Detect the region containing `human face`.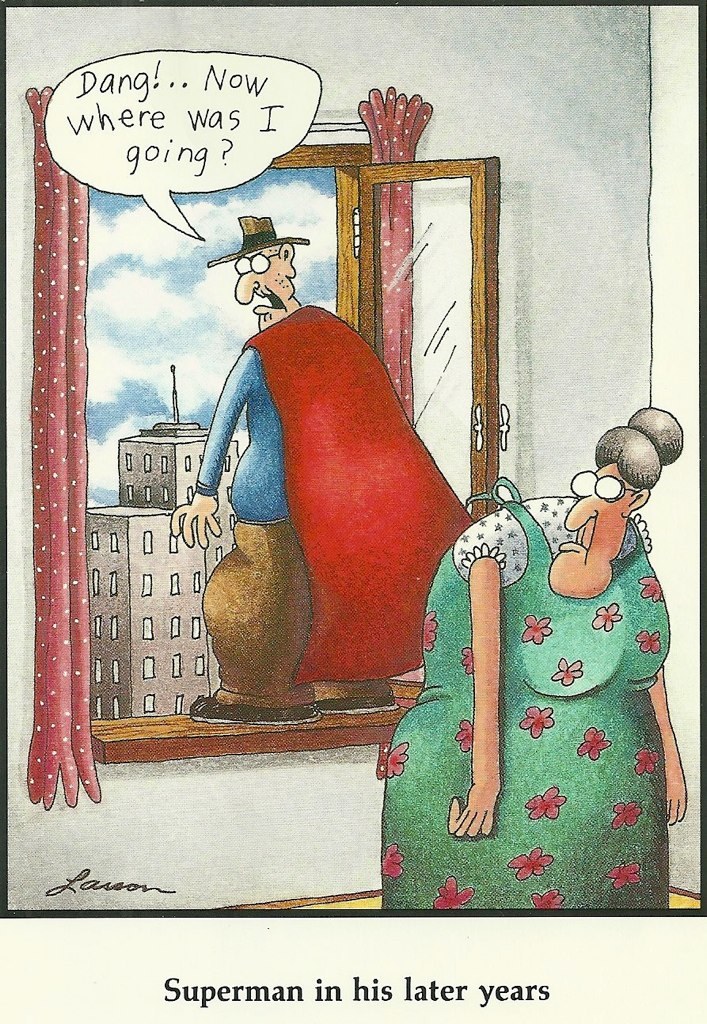
(548, 459, 636, 606).
